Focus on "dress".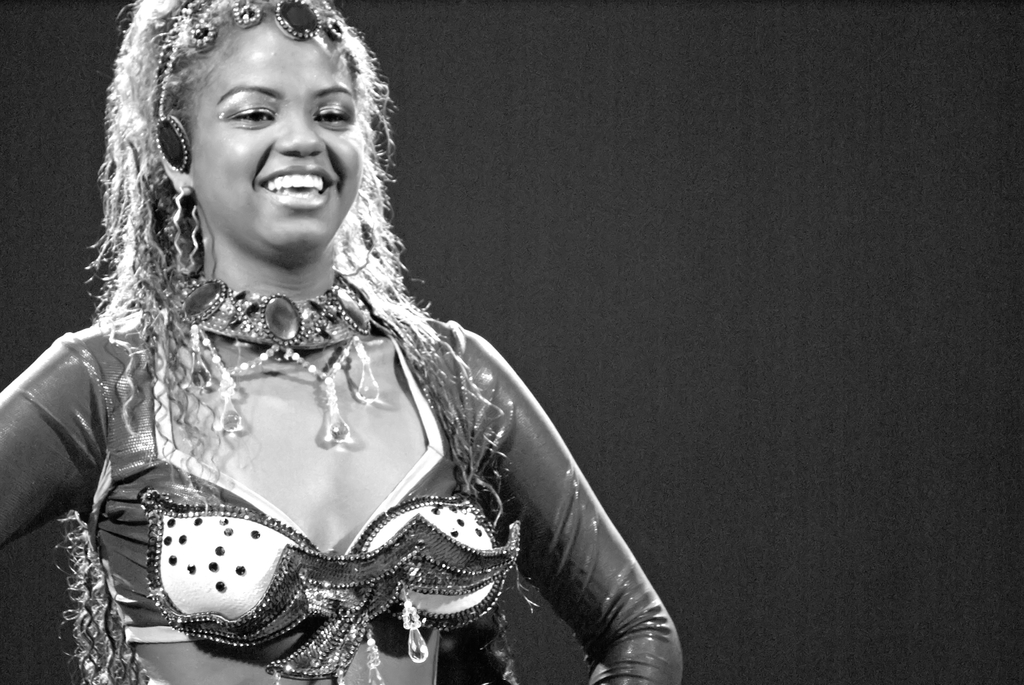
Focused at bbox=(0, 294, 692, 684).
